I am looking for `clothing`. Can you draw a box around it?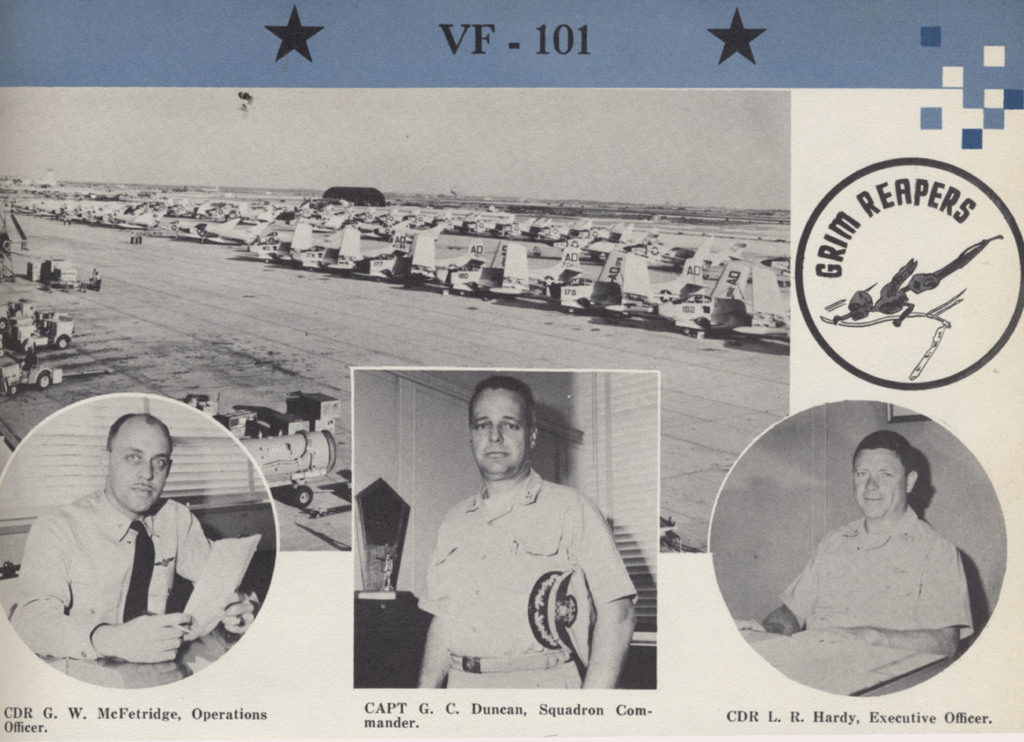
Sure, the bounding box is bbox=[10, 486, 215, 662].
